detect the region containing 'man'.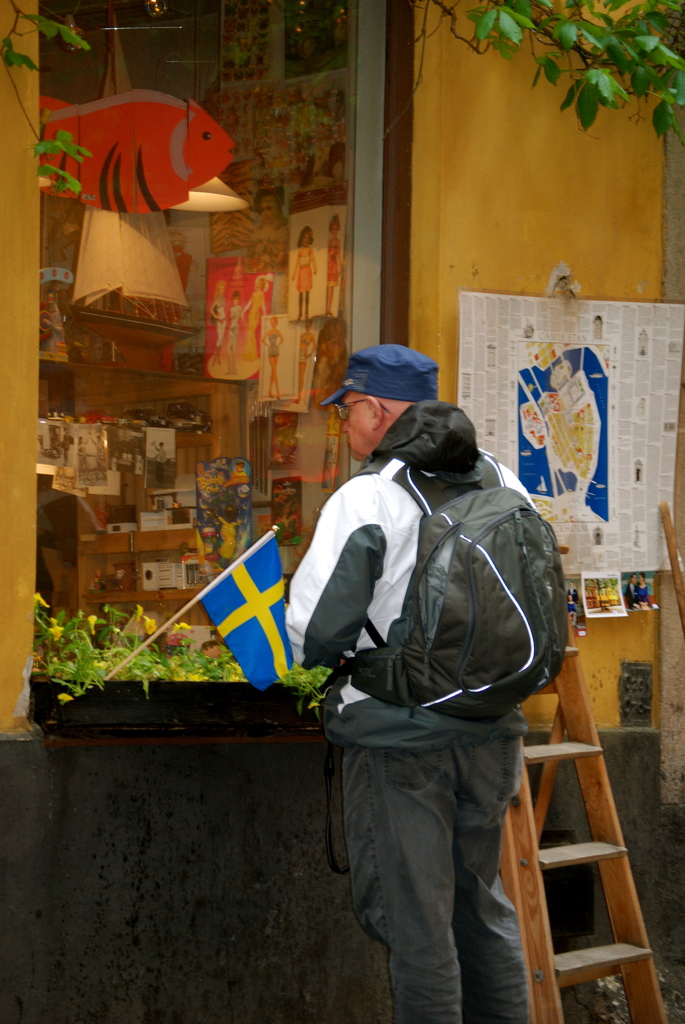
{"left": 283, "top": 318, "right": 590, "bottom": 1023}.
